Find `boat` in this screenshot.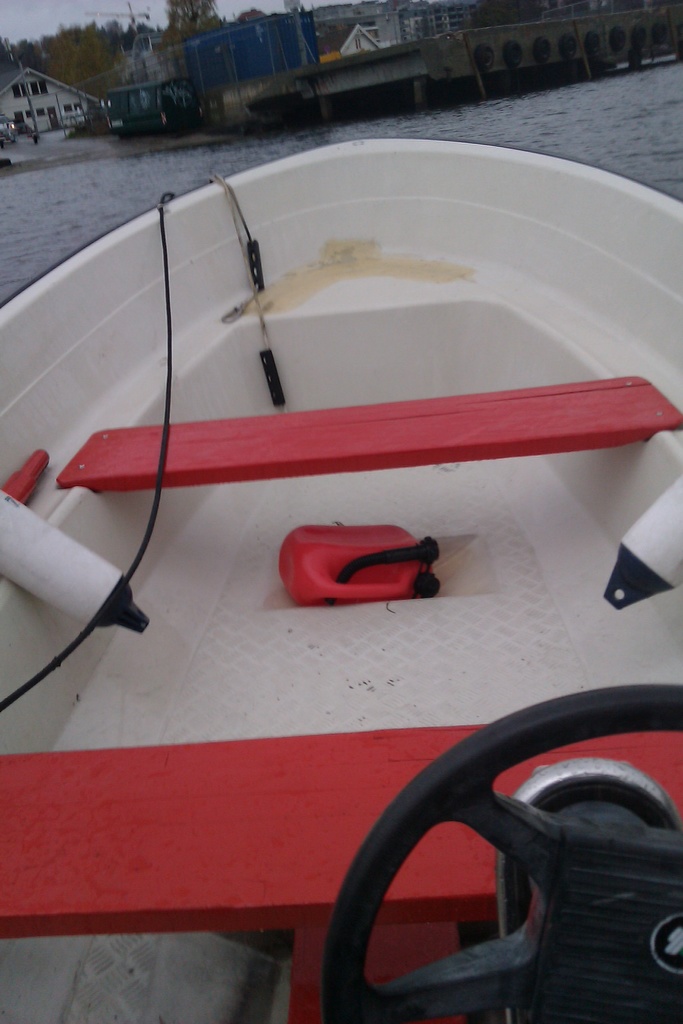
The bounding box for `boat` is 0,157,682,918.
